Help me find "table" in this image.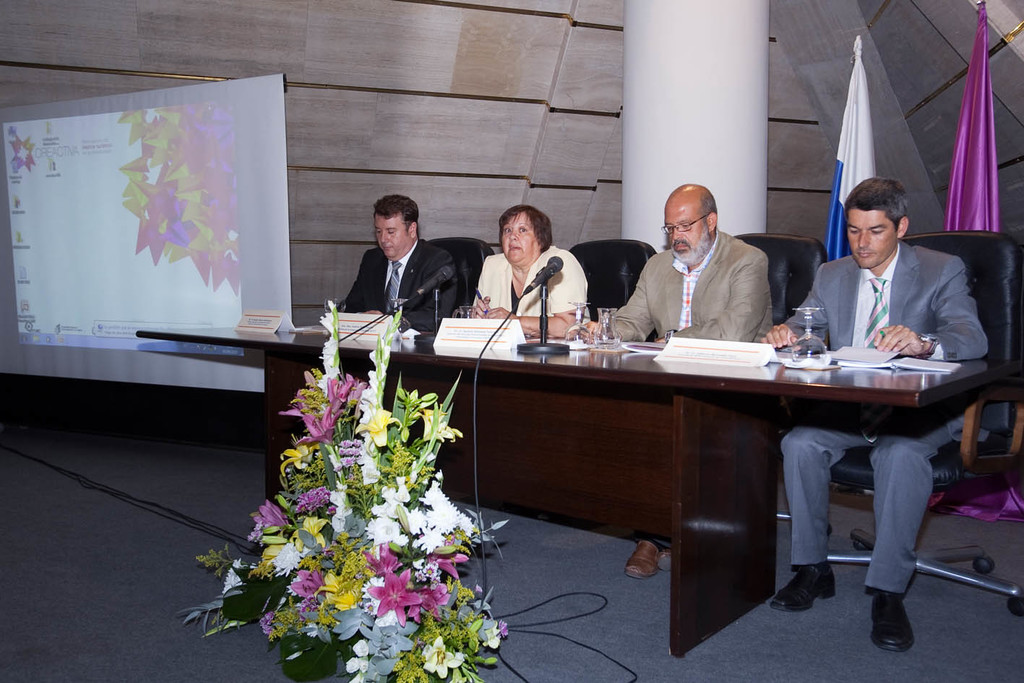
Found it: [129,309,1009,661].
